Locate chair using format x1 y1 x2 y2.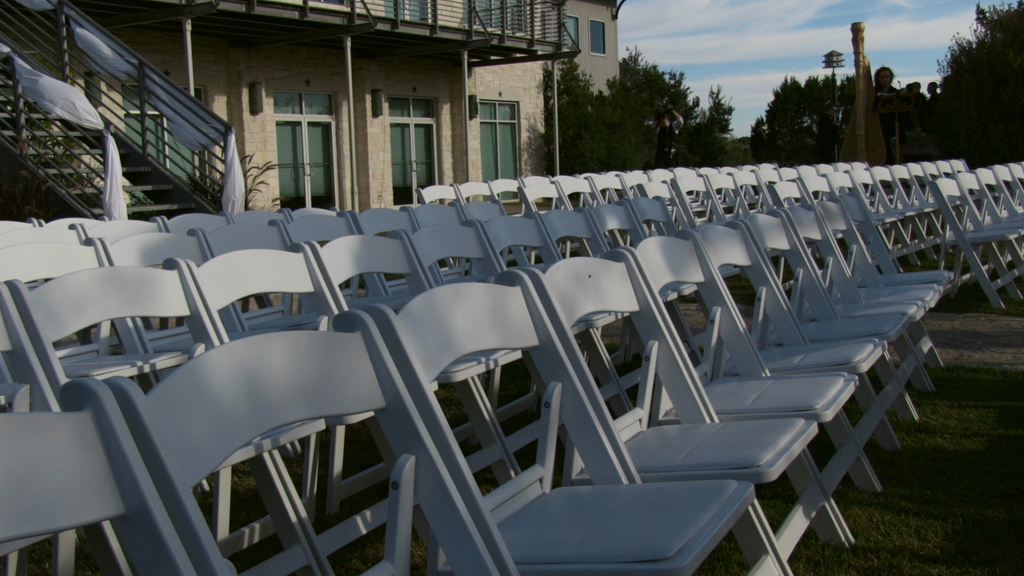
618 230 883 545.
